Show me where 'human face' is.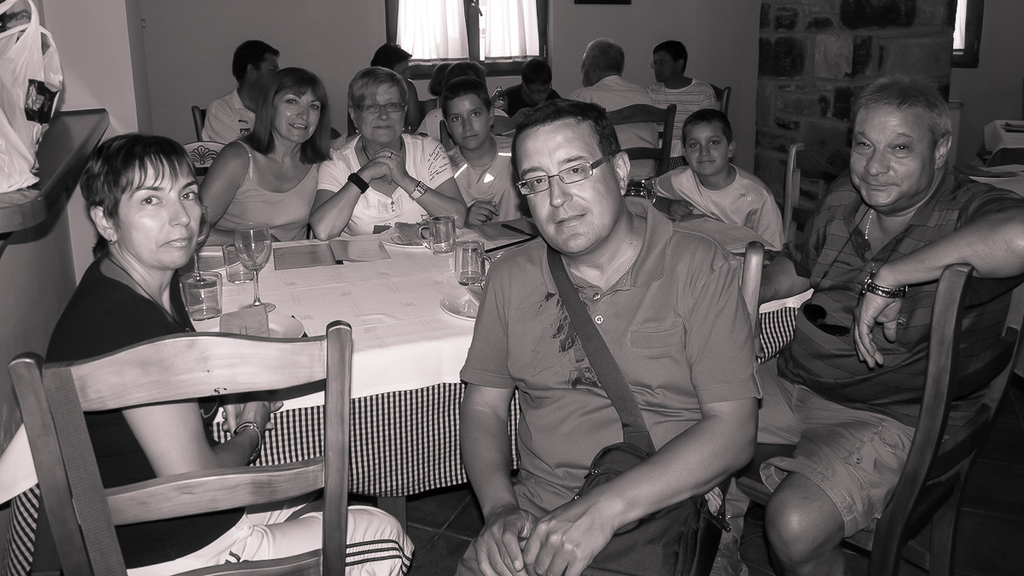
'human face' is at Rect(269, 82, 322, 145).
